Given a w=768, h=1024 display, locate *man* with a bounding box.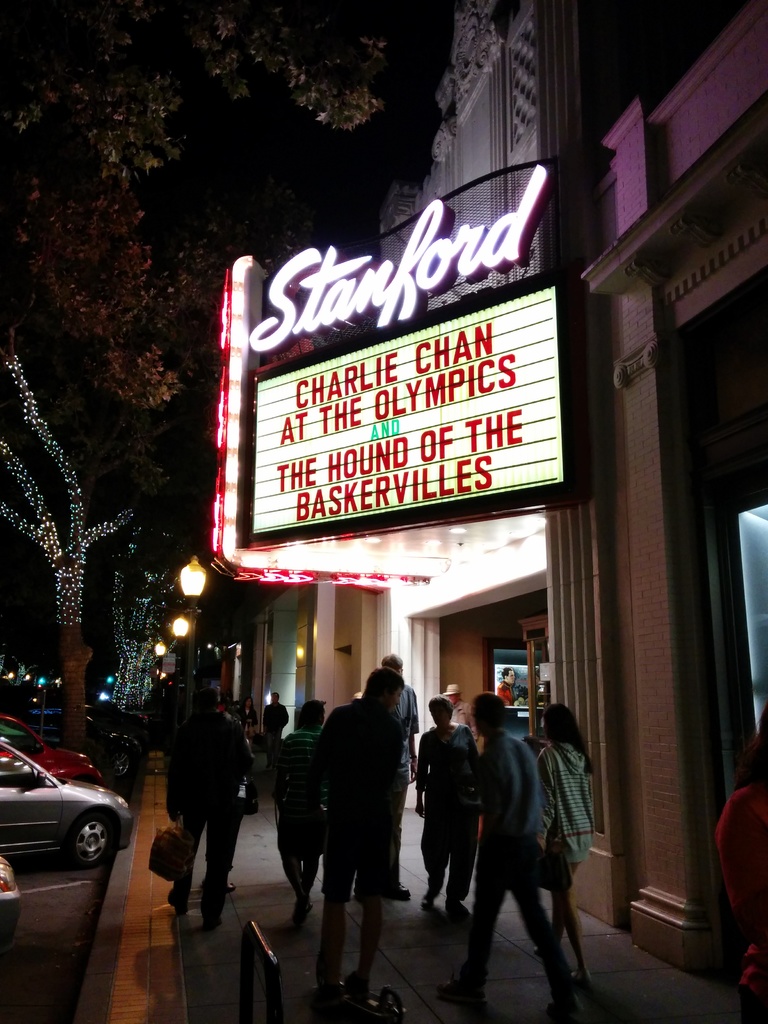
Located: [left=436, top=694, right=579, bottom=1011].
